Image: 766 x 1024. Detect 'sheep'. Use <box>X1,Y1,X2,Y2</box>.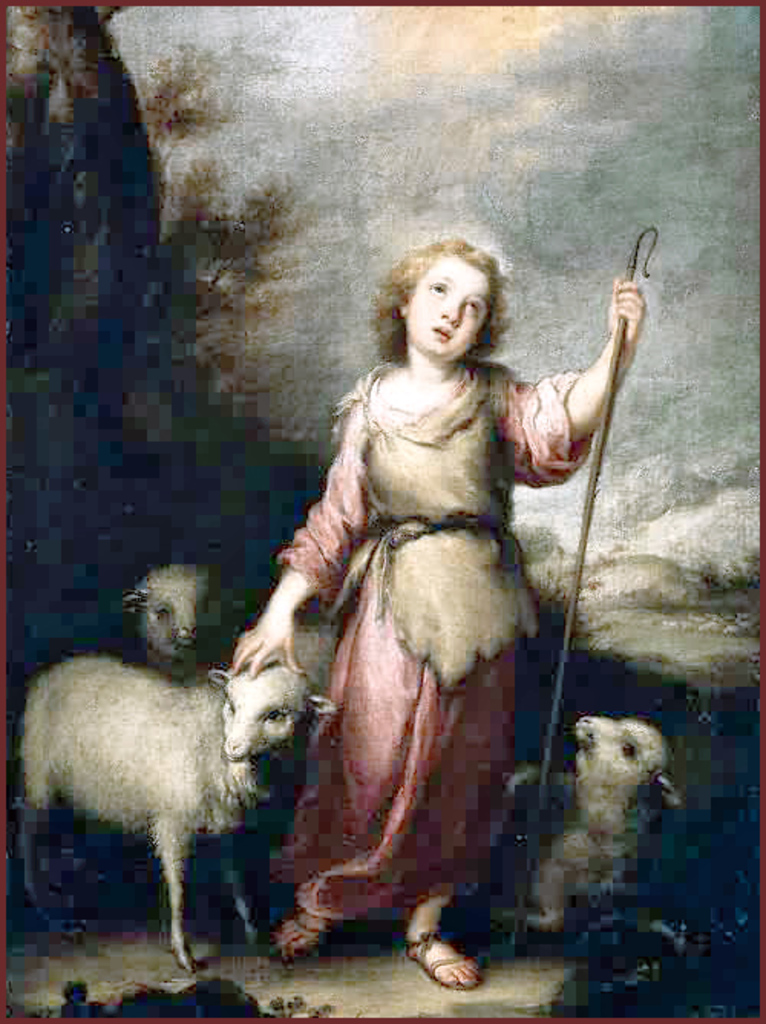
<box>121,561,337,691</box>.
